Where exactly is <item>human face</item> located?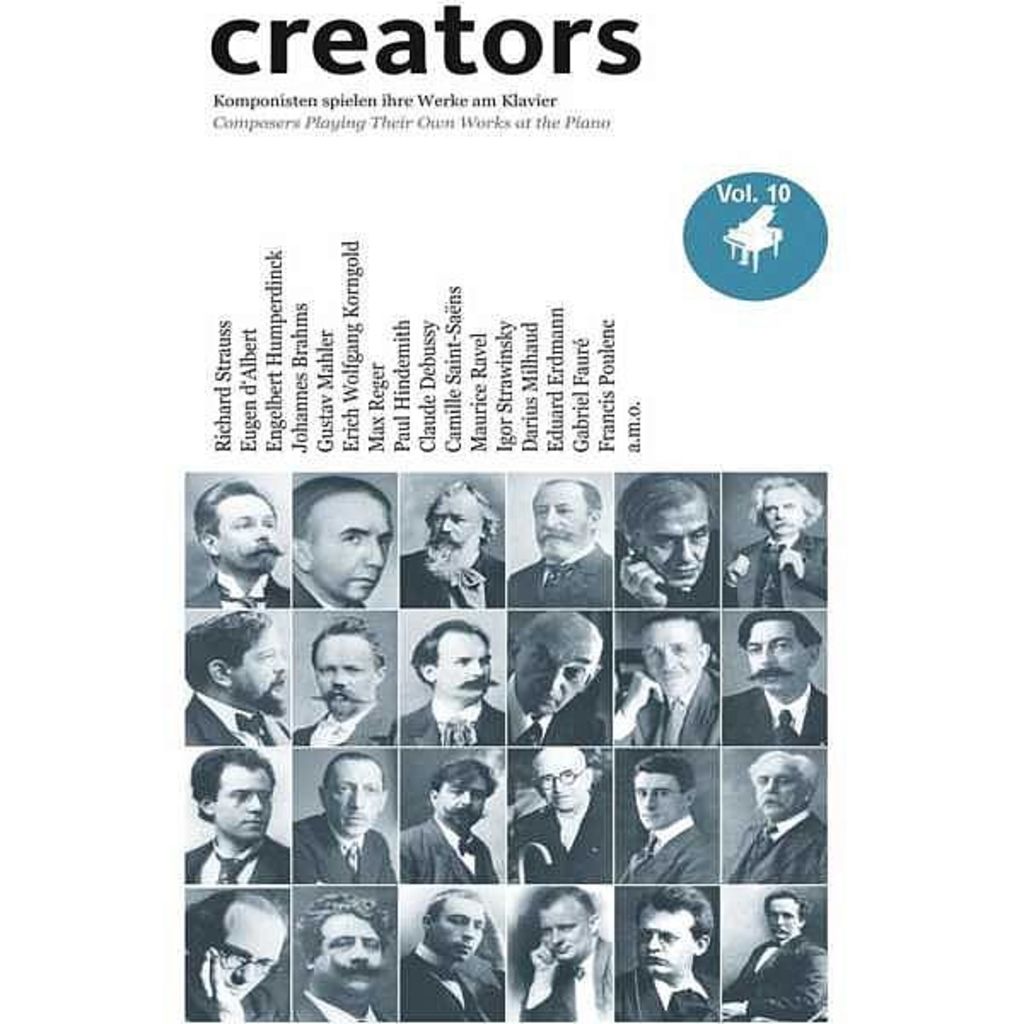
Its bounding box is left=326, top=761, right=386, bottom=833.
